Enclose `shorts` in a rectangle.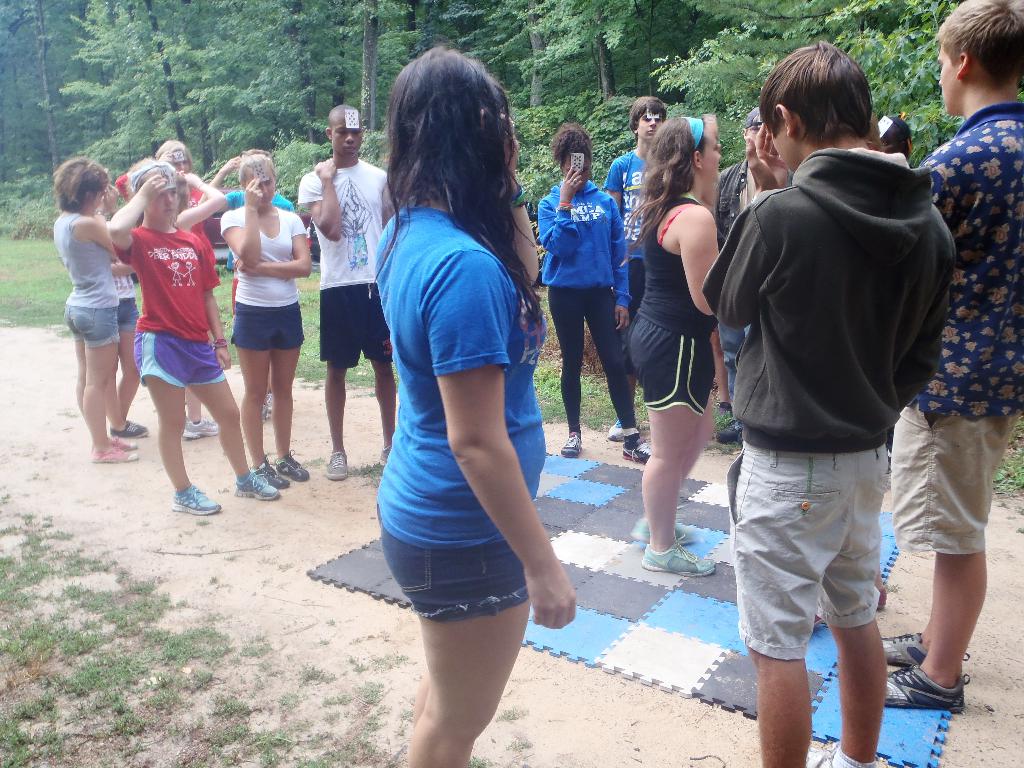
<box>54,297,120,347</box>.
